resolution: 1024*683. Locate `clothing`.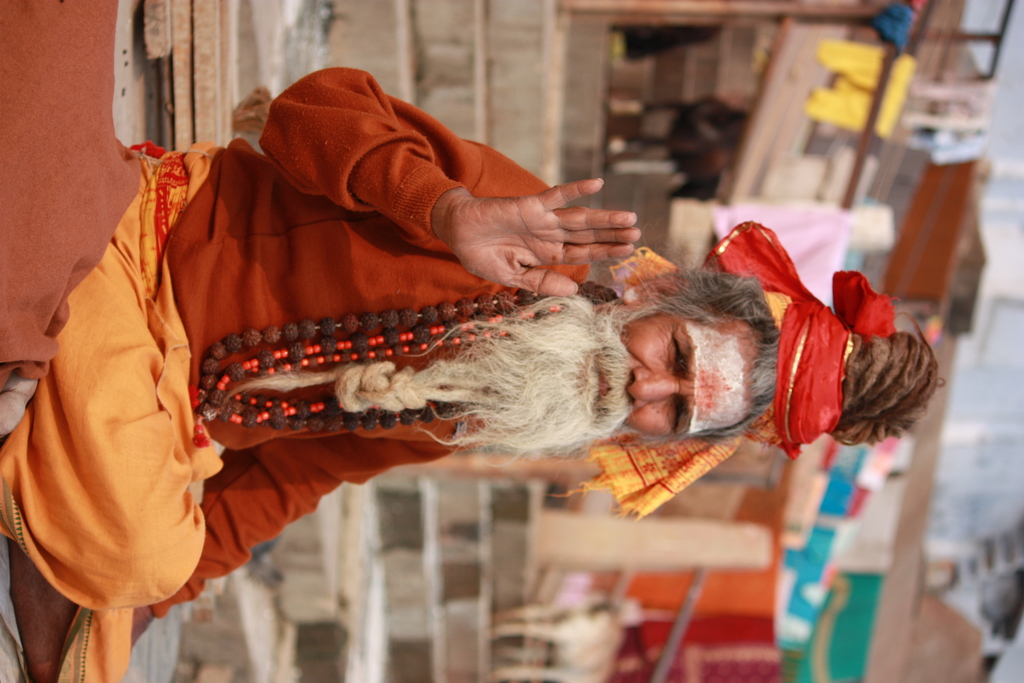
70:90:842:598.
